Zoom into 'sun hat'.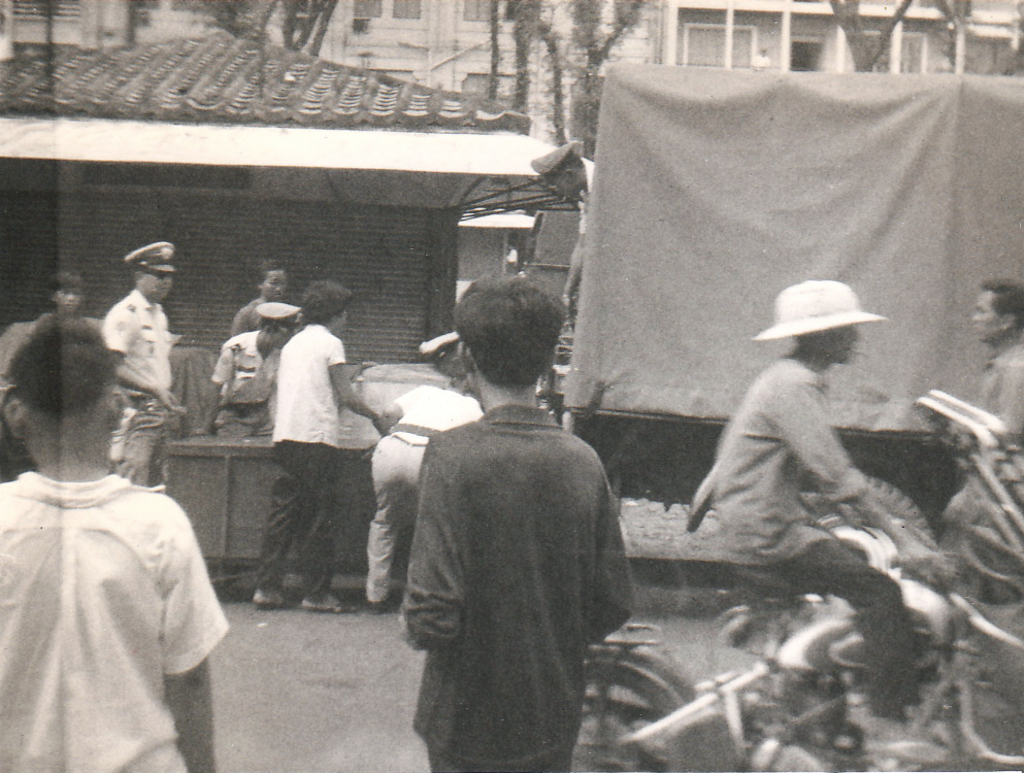
Zoom target: [left=747, top=275, right=890, bottom=348].
